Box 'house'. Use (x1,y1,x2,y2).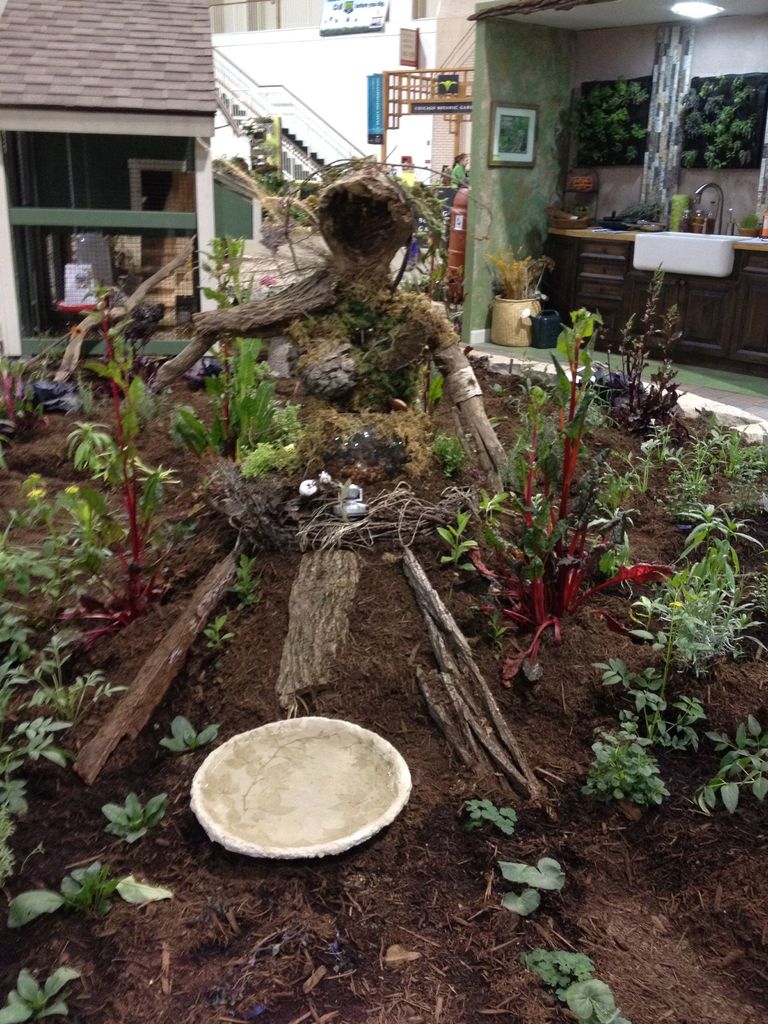
(0,0,220,356).
